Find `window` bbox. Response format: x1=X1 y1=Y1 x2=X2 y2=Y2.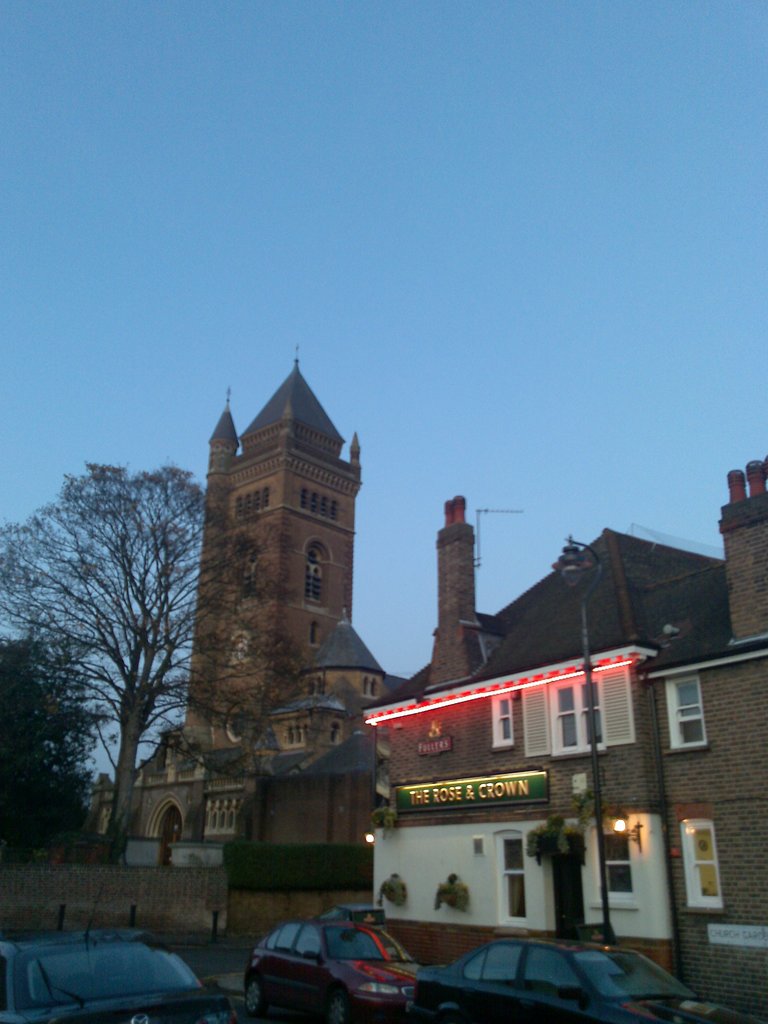
x1=296 y1=722 x2=301 y2=741.
